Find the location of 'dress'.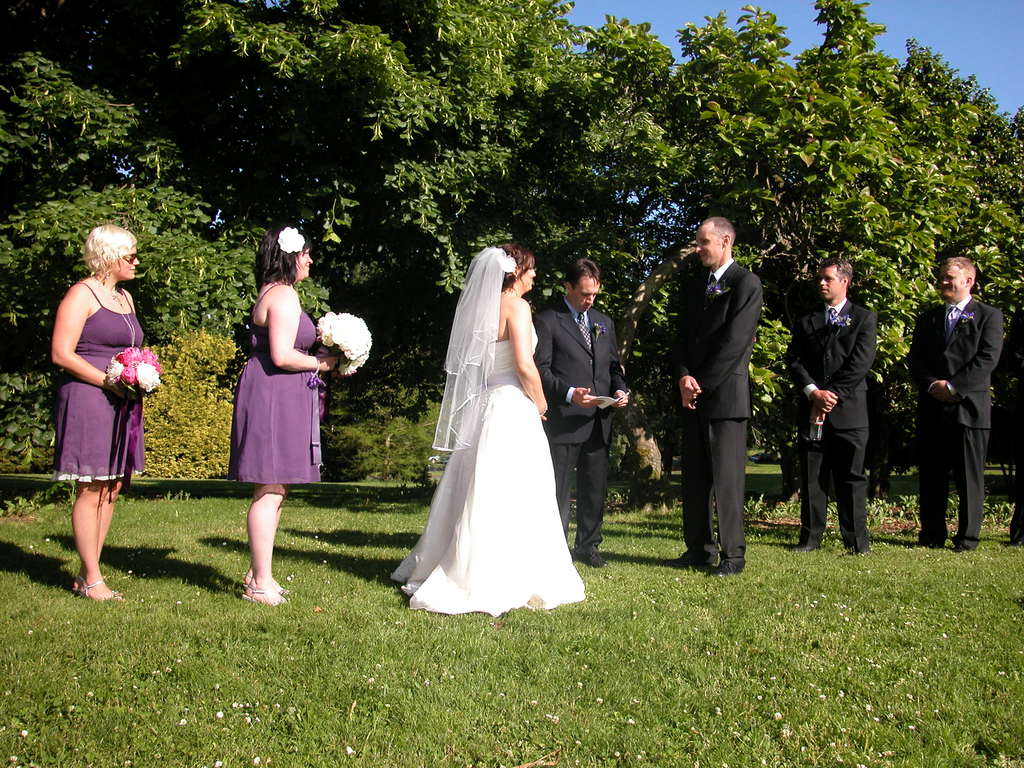
Location: 51:281:145:483.
